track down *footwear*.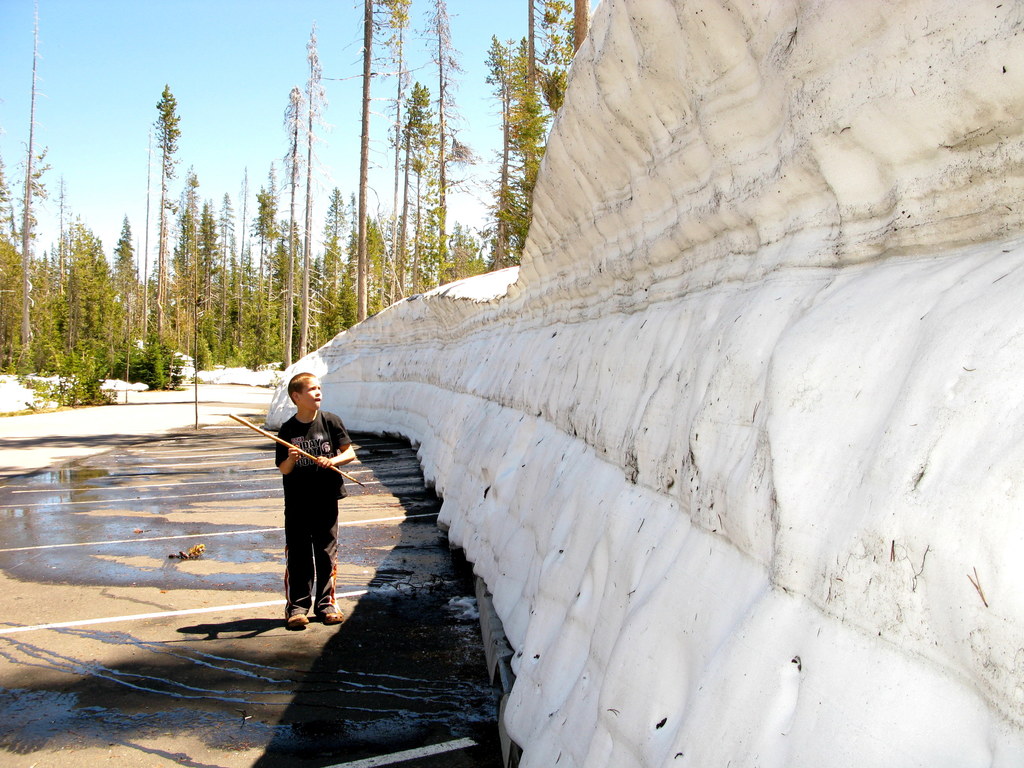
Tracked to region(284, 601, 305, 634).
